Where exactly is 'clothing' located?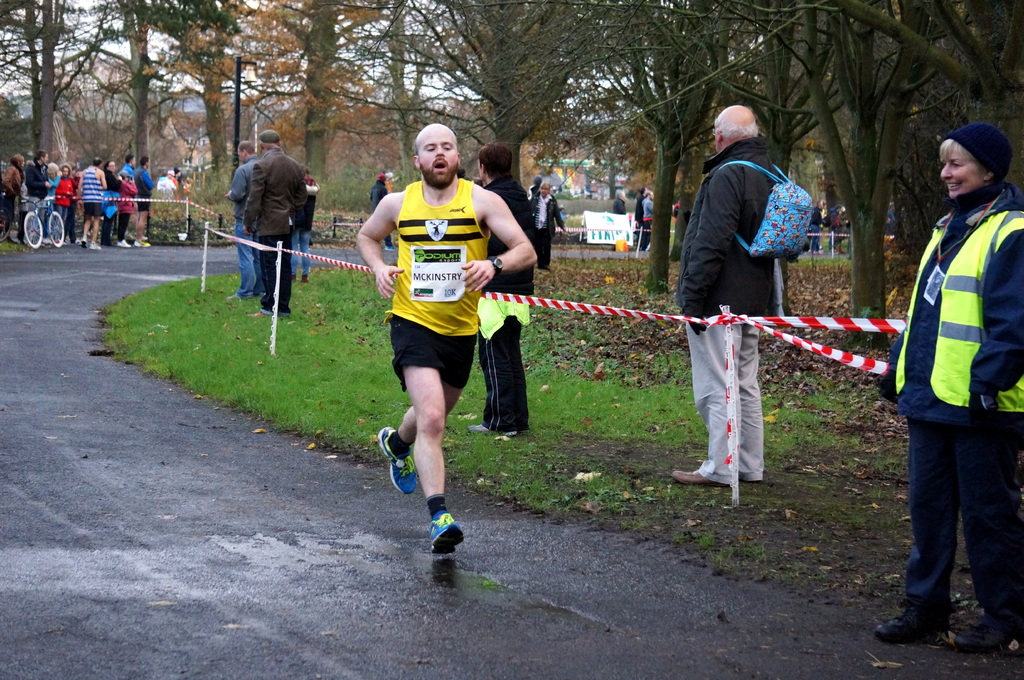
Its bounding box is (879,177,1023,637).
